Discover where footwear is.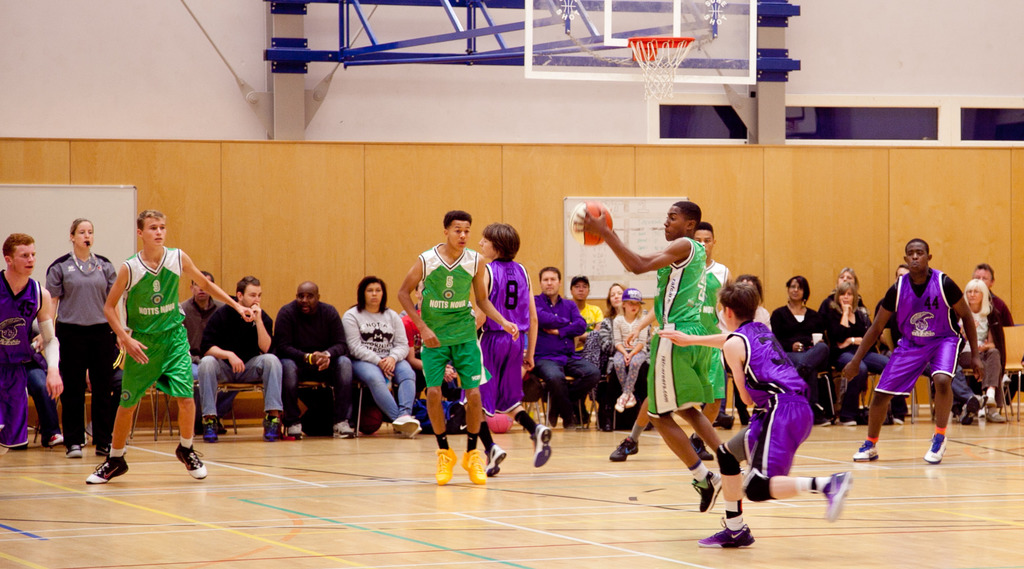
Discovered at 691/432/715/461.
